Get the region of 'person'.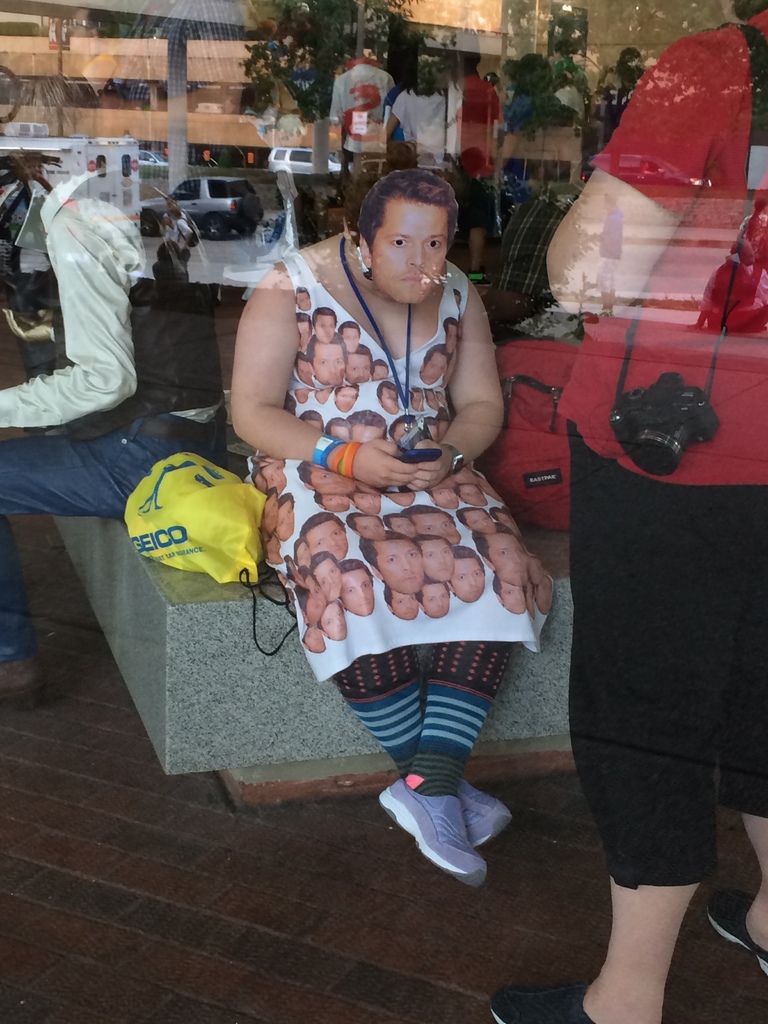
x1=401, y1=500, x2=458, y2=544.
